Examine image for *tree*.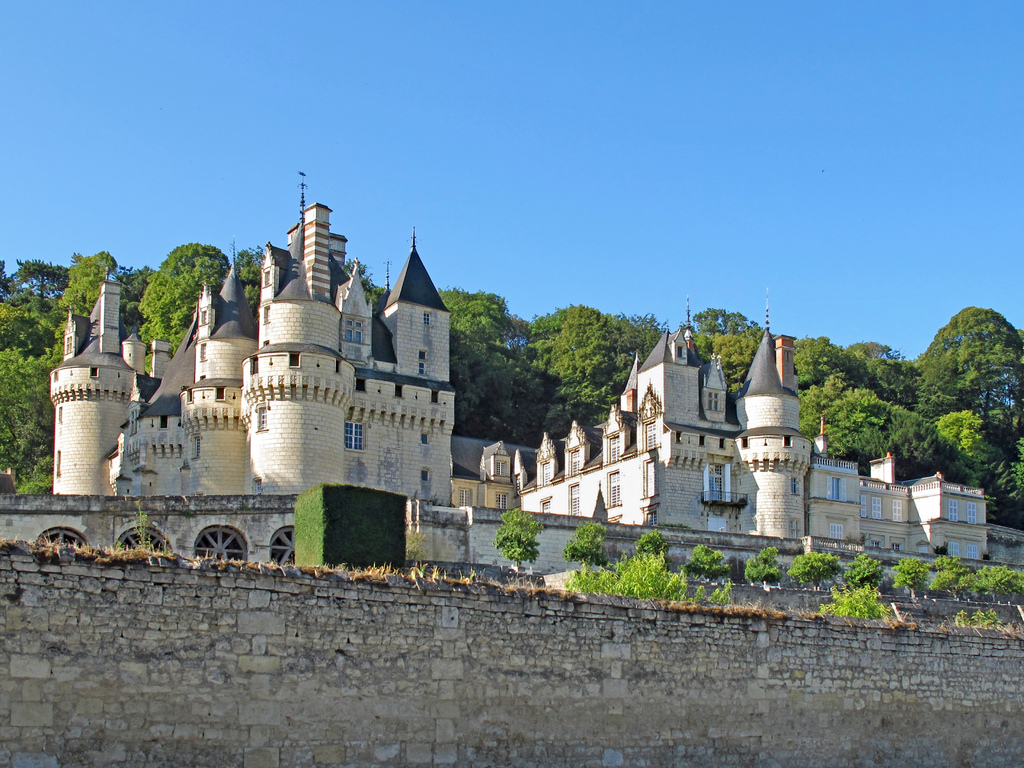
Examination result: BBox(237, 246, 259, 311).
